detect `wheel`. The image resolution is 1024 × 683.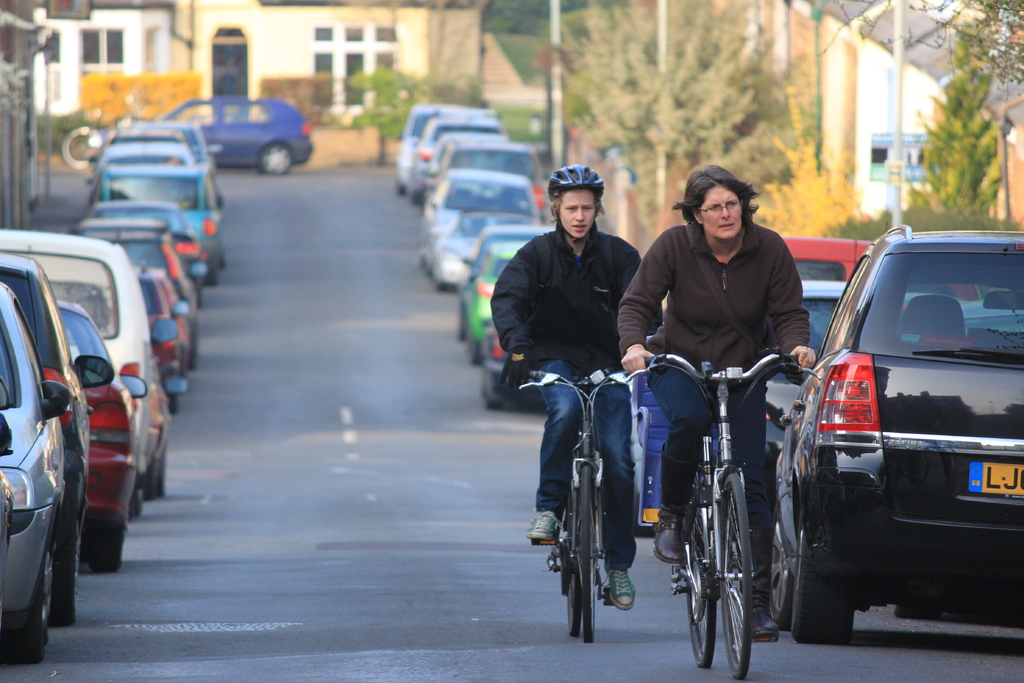
bbox(61, 126, 92, 167).
